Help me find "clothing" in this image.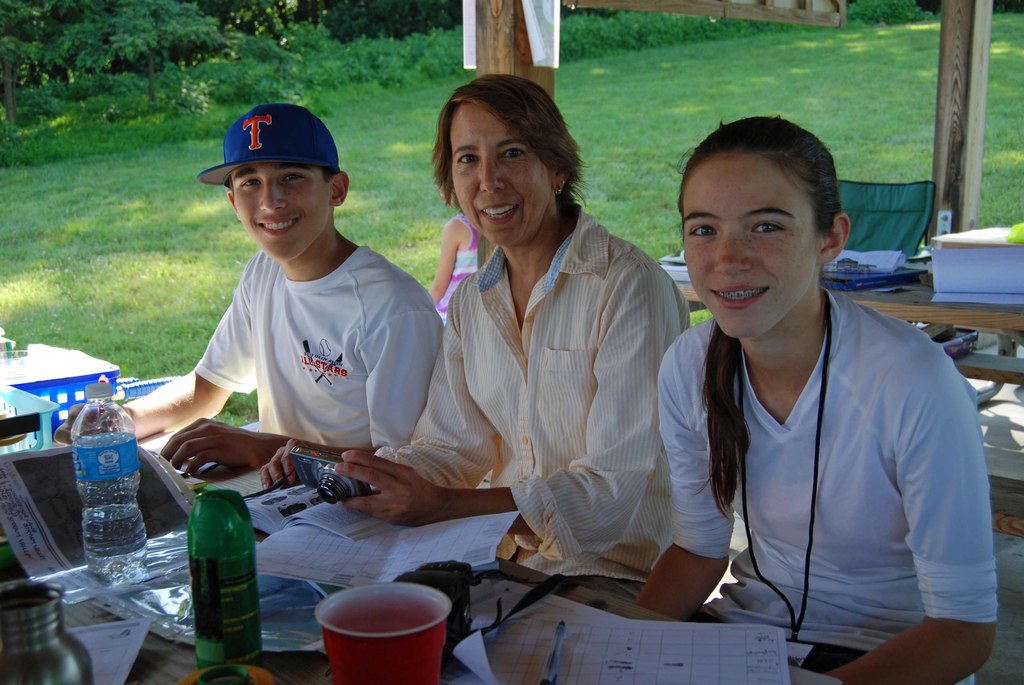
Found it: bbox=[373, 203, 692, 604].
